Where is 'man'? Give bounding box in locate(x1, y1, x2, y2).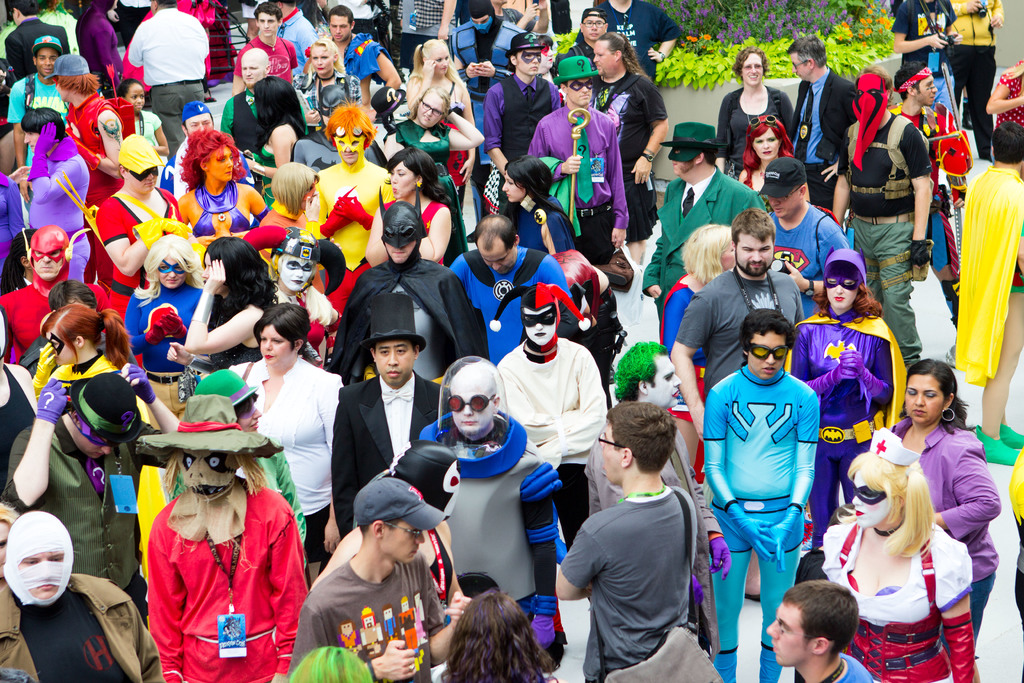
locate(518, 67, 636, 288).
